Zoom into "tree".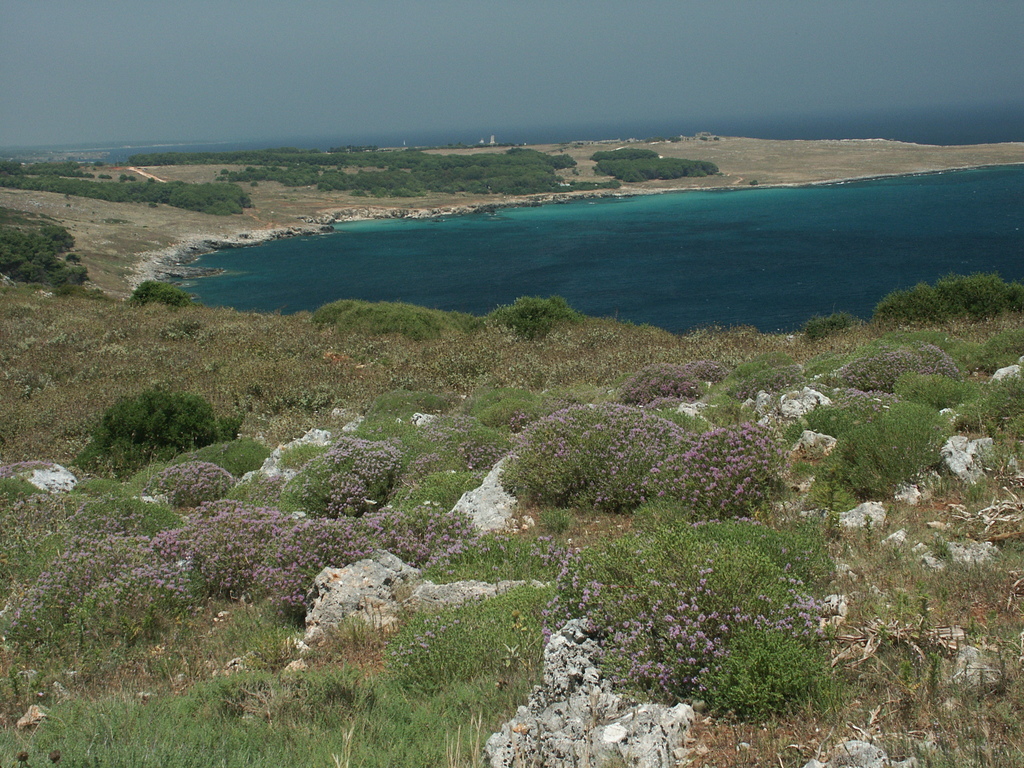
Zoom target: (x1=67, y1=388, x2=243, y2=472).
